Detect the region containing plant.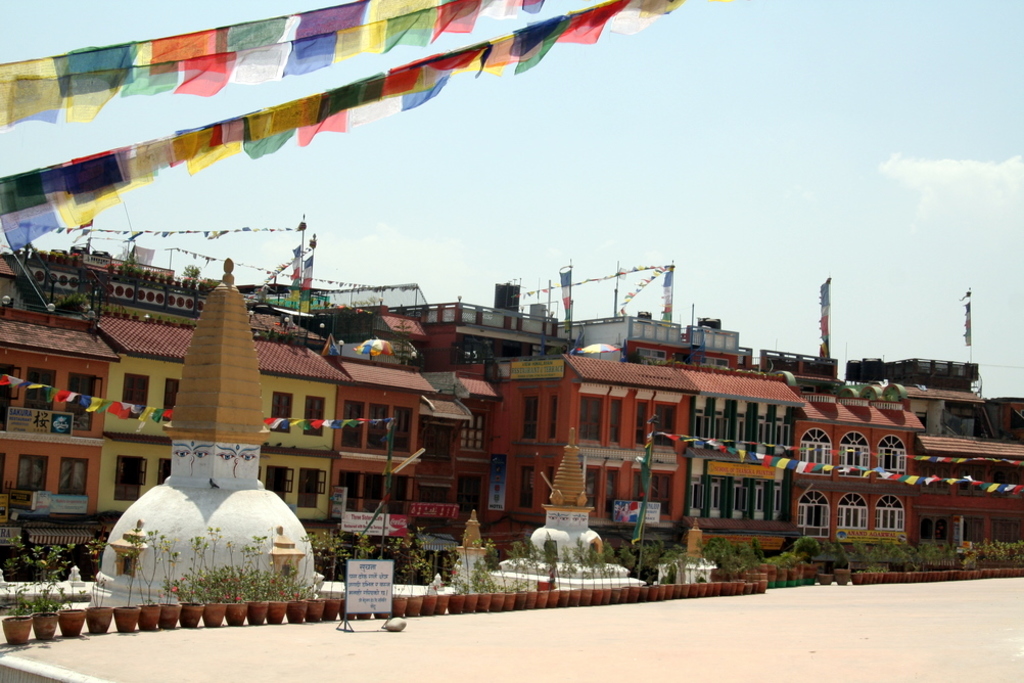
select_region(615, 533, 764, 584).
